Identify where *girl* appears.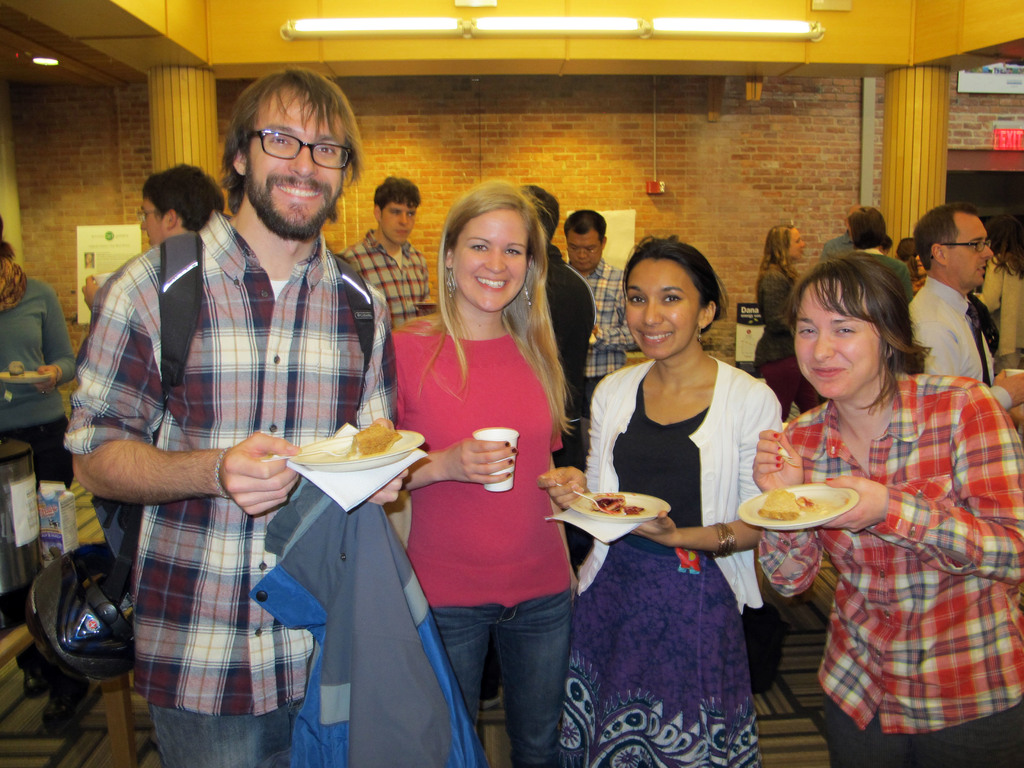
Appears at box(752, 229, 829, 416).
